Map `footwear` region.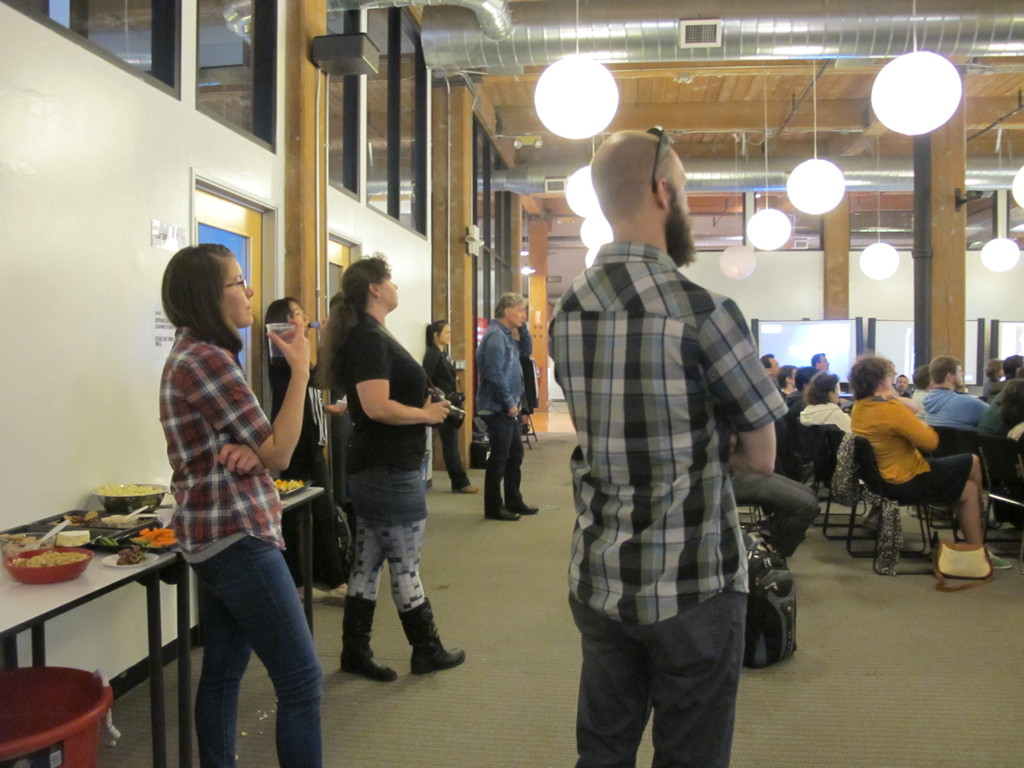
Mapped to (513,502,538,515).
